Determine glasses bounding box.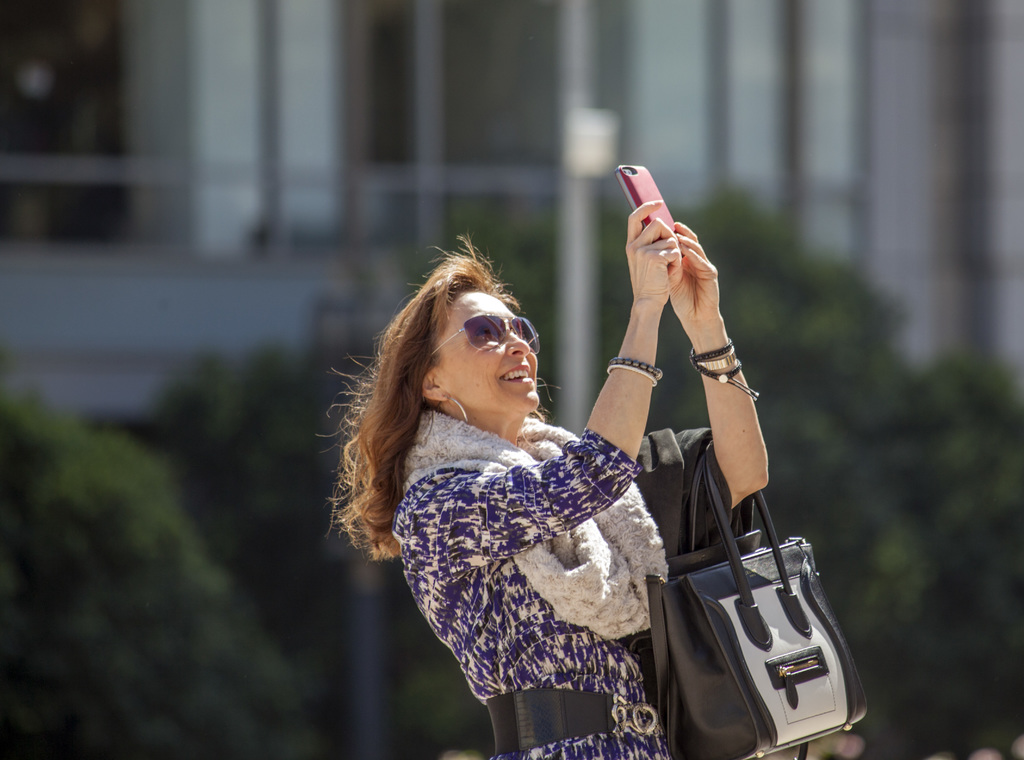
Determined: Rect(431, 306, 539, 358).
